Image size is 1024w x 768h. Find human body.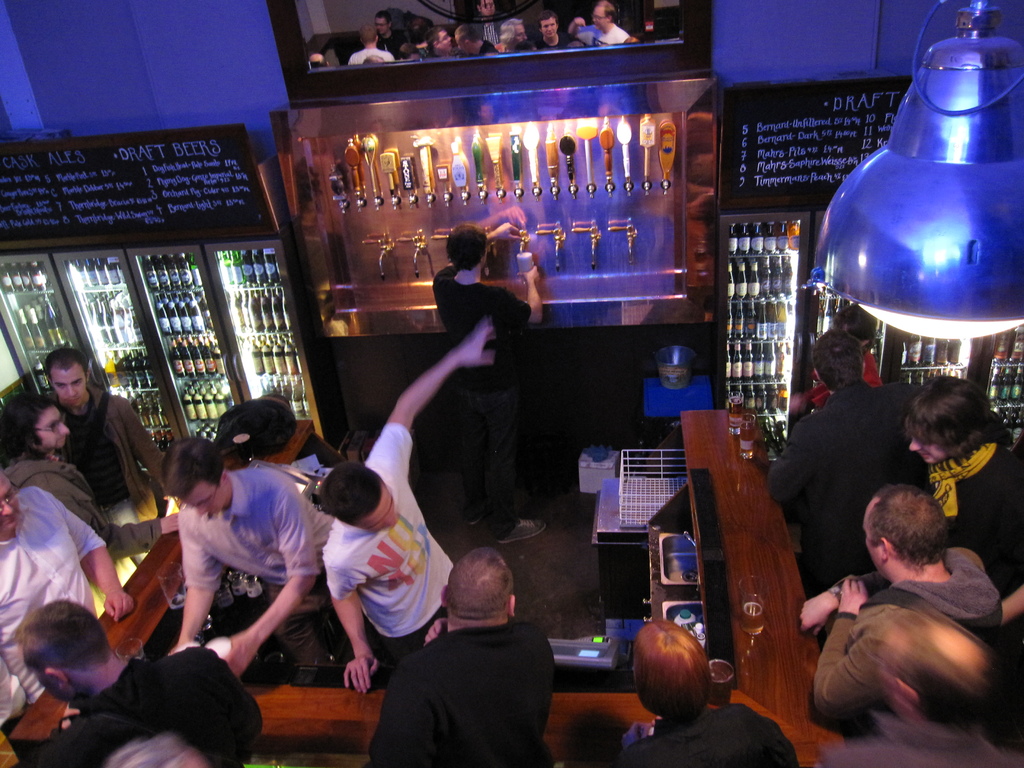
(left=494, top=18, right=530, bottom=58).
